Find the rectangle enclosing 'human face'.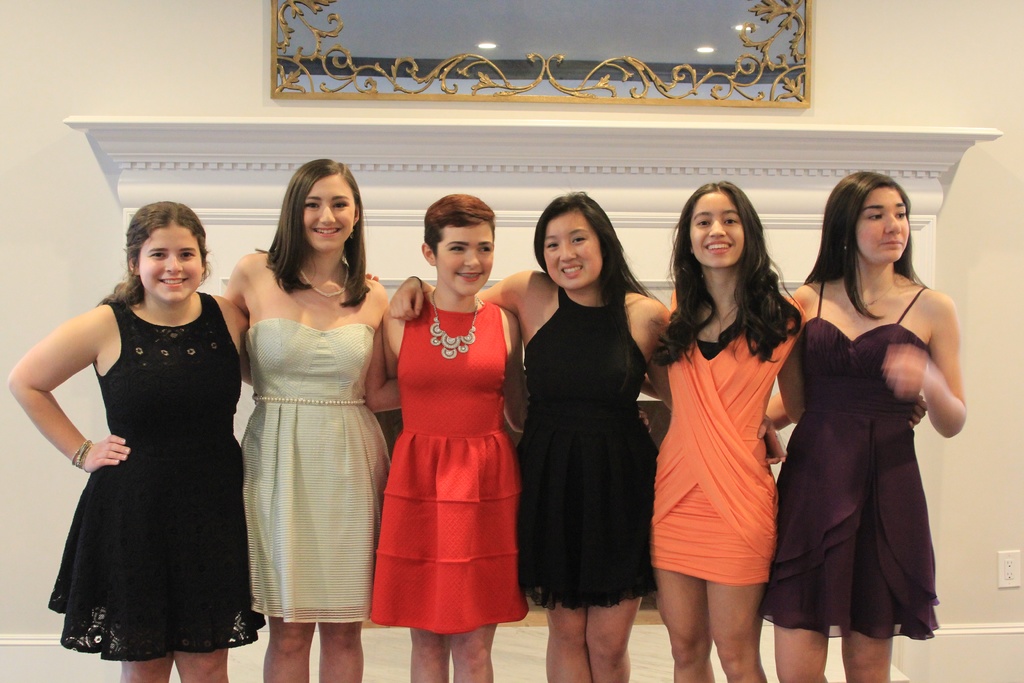
(435, 224, 498, 290).
